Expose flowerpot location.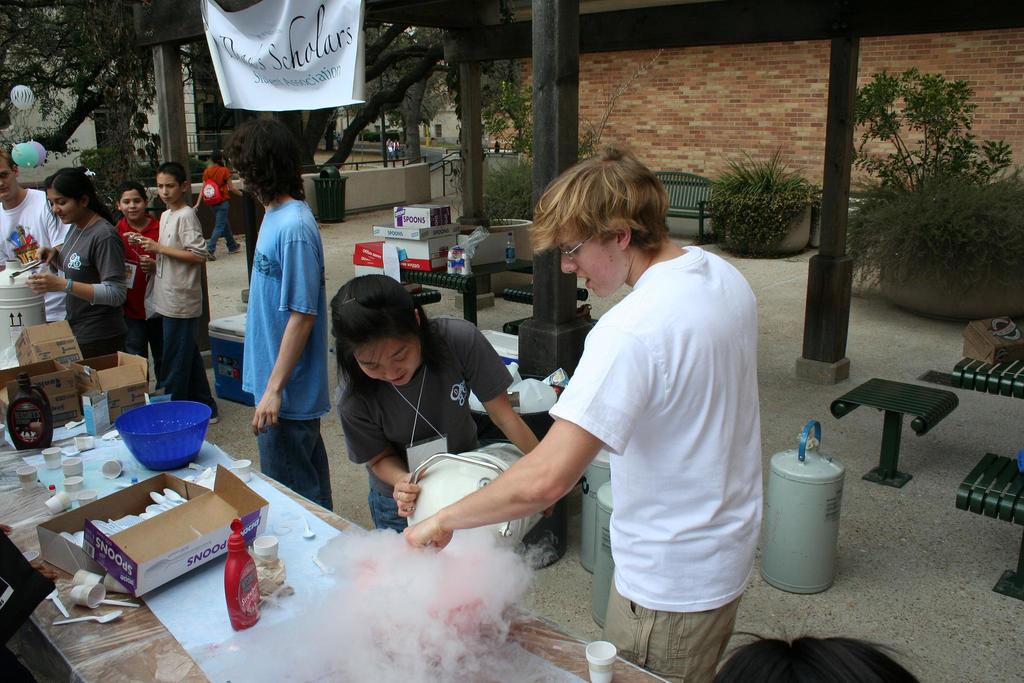
Exposed at l=877, t=206, r=1023, b=325.
